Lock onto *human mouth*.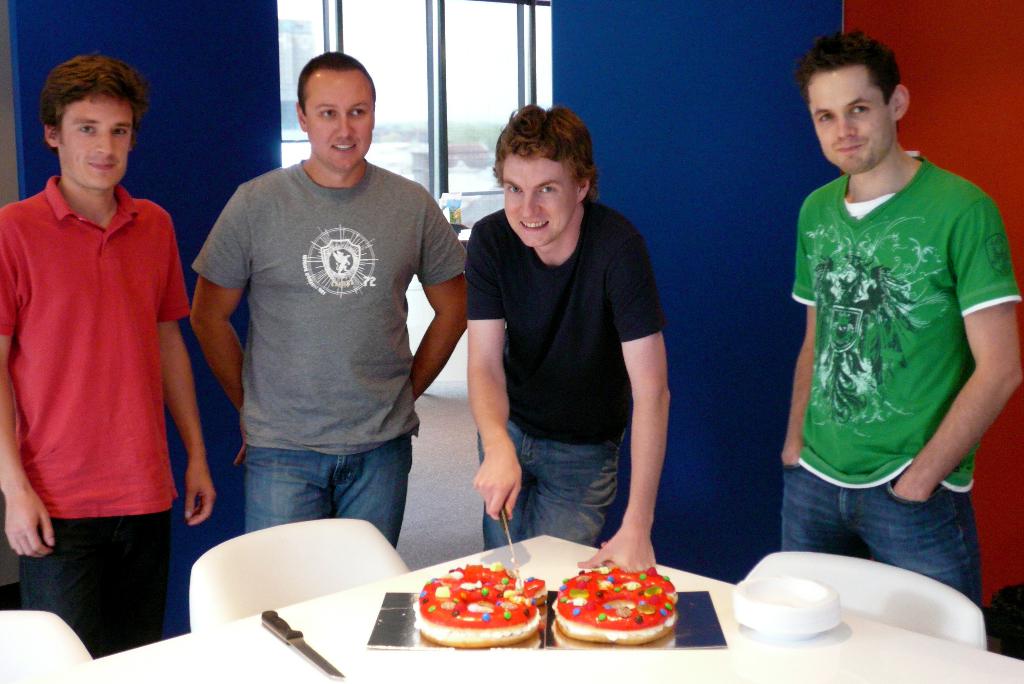
Locked: 519:220:547:229.
